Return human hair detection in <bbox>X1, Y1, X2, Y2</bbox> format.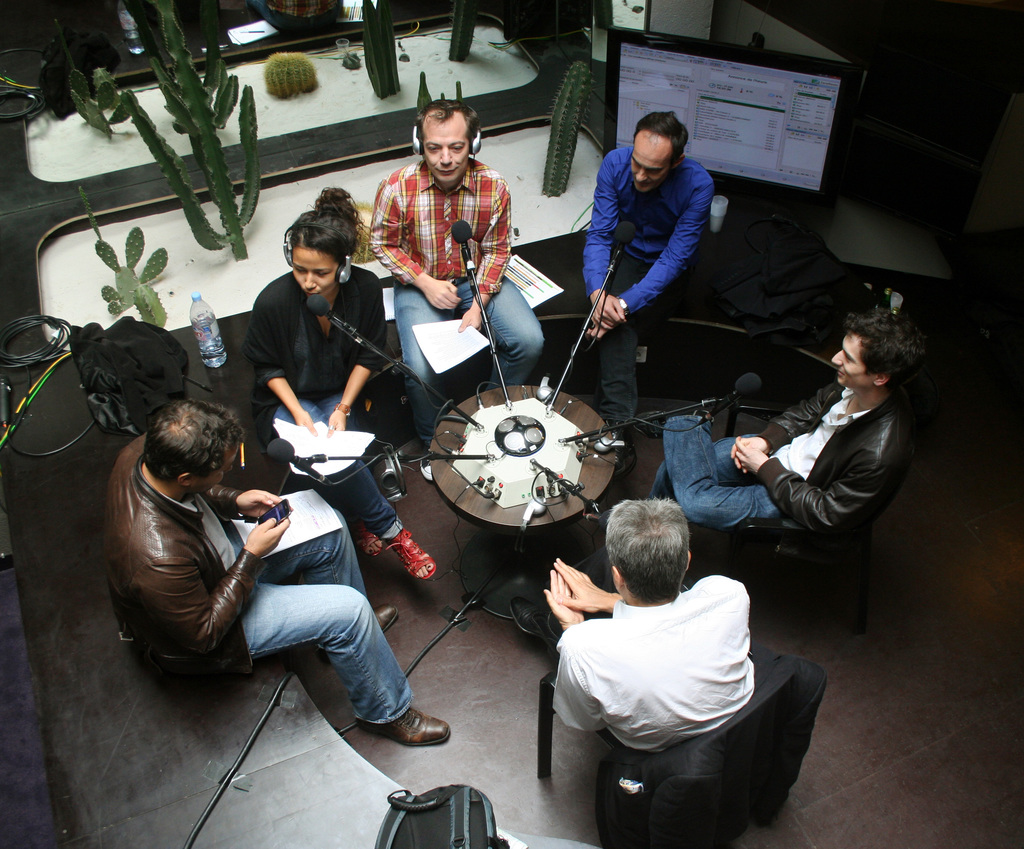
<bbox>140, 397, 243, 485</bbox>.
